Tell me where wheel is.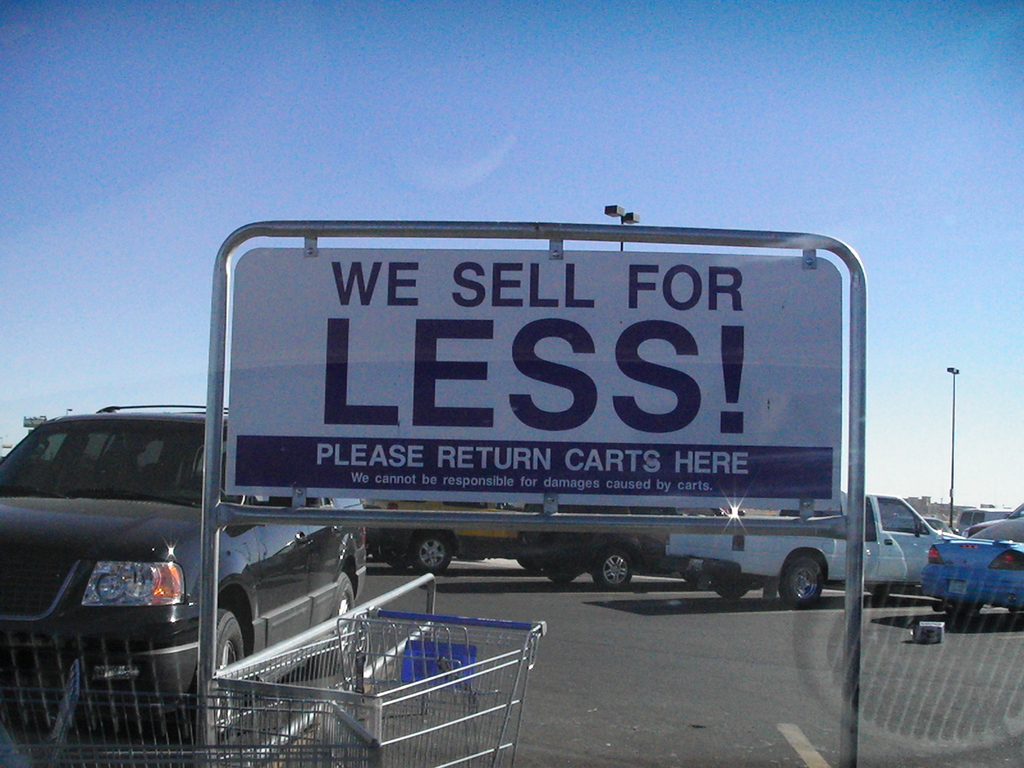
wheel is at bbox(516, 558, 541, 570).
